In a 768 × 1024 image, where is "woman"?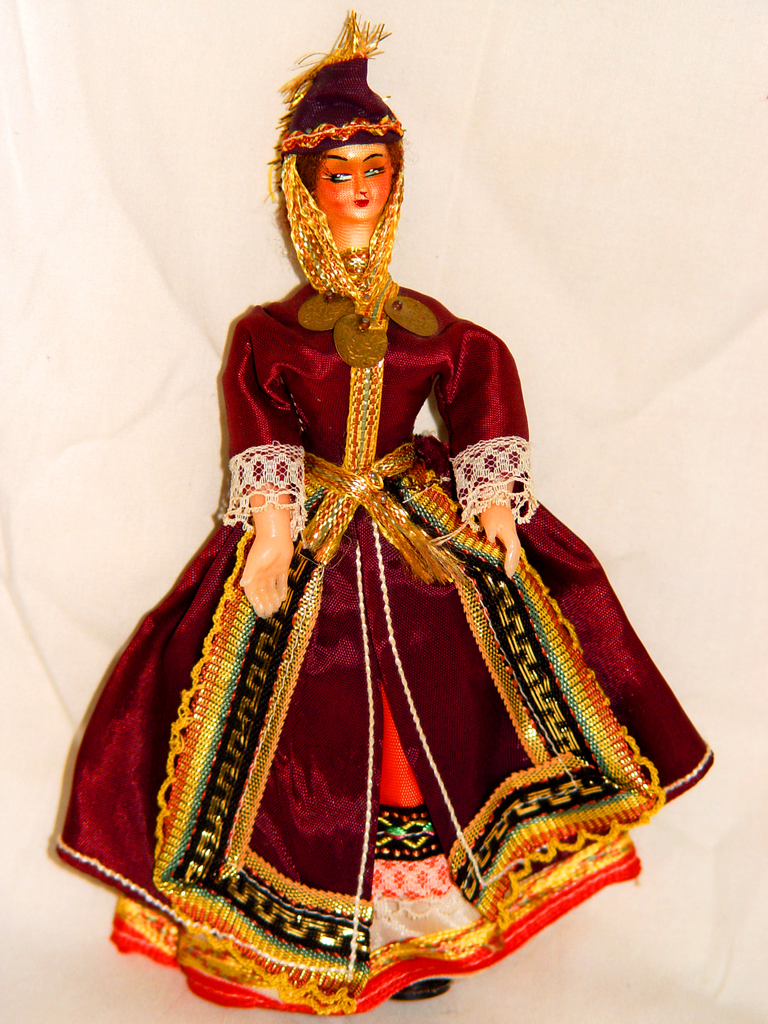
bbox=(33, 21, 687, 931).
